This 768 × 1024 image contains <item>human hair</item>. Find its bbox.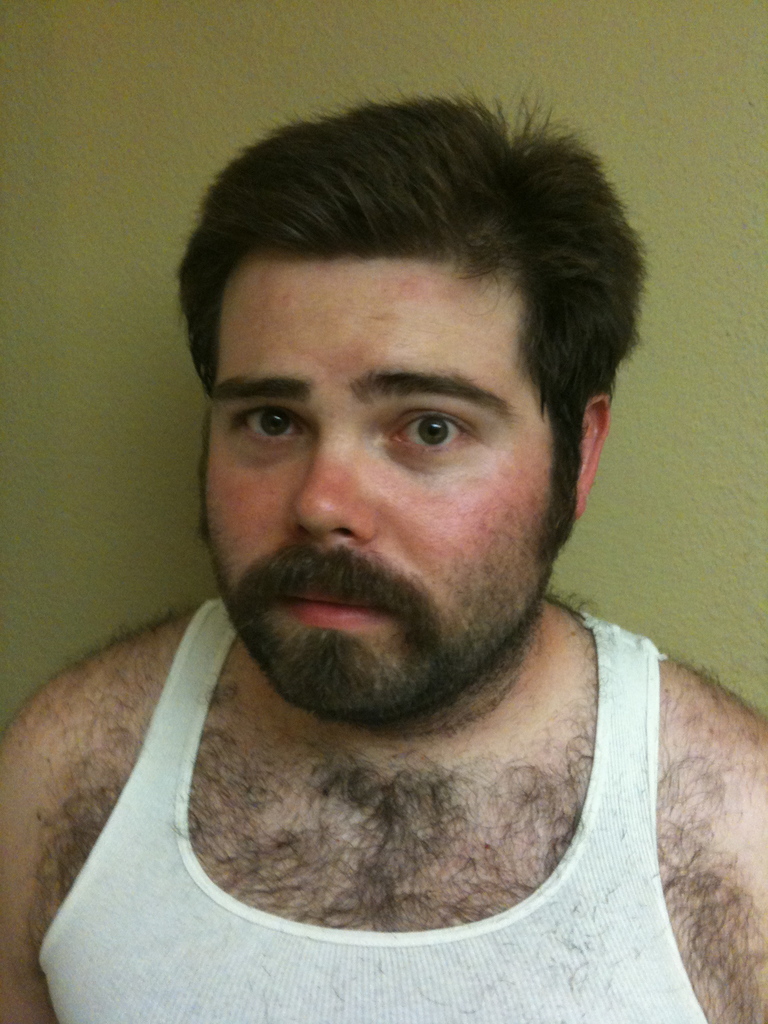
<region>184, 84, 654, 558</region>.
